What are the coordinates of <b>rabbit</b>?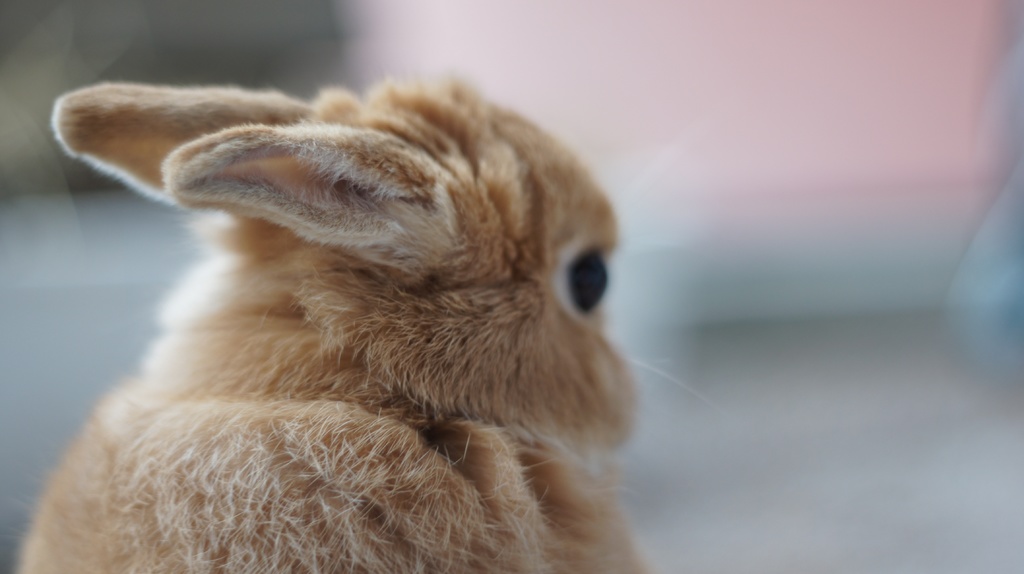
Rect(13, 77, 721, 573).
